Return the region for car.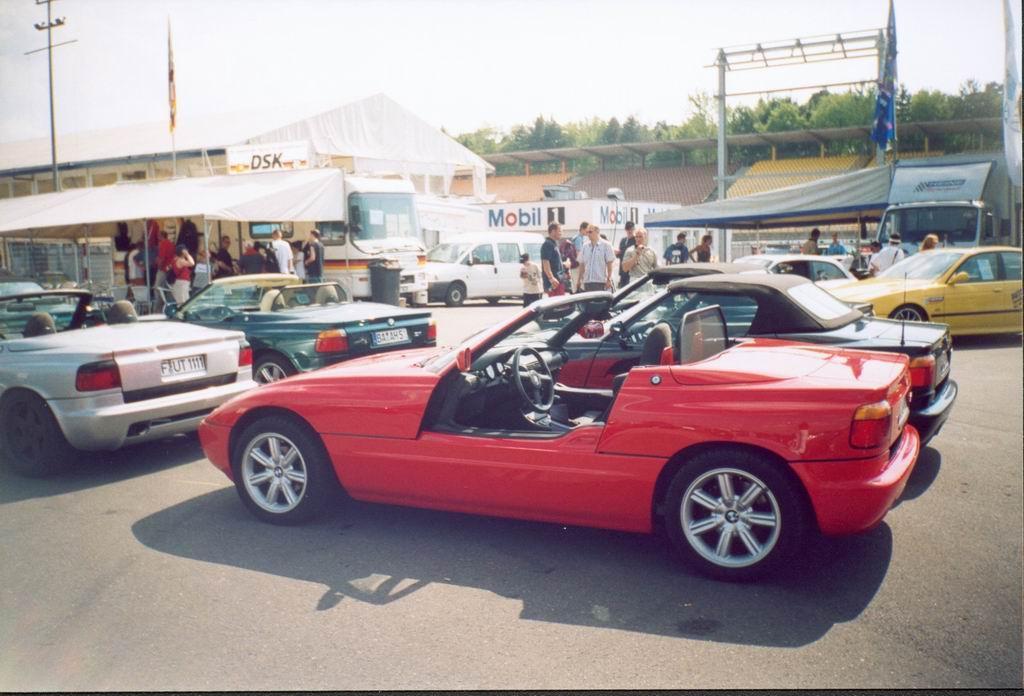
bbox=[171, 275, 437, 388].
